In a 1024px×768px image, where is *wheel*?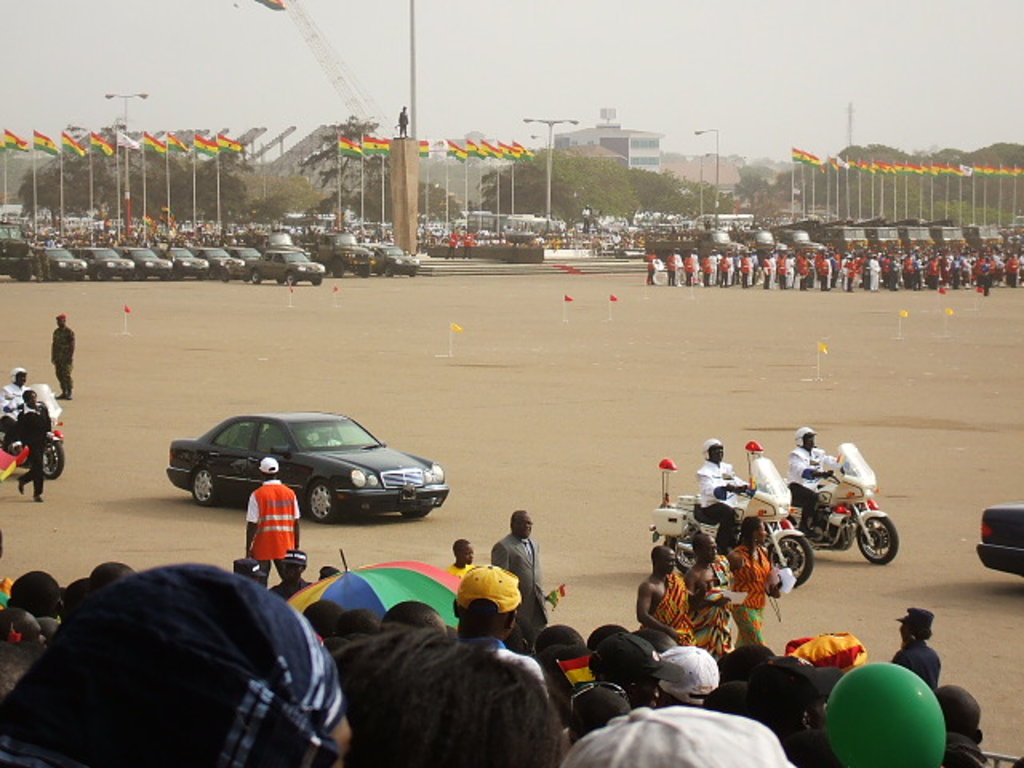
box(408, 270, 418, 278).
